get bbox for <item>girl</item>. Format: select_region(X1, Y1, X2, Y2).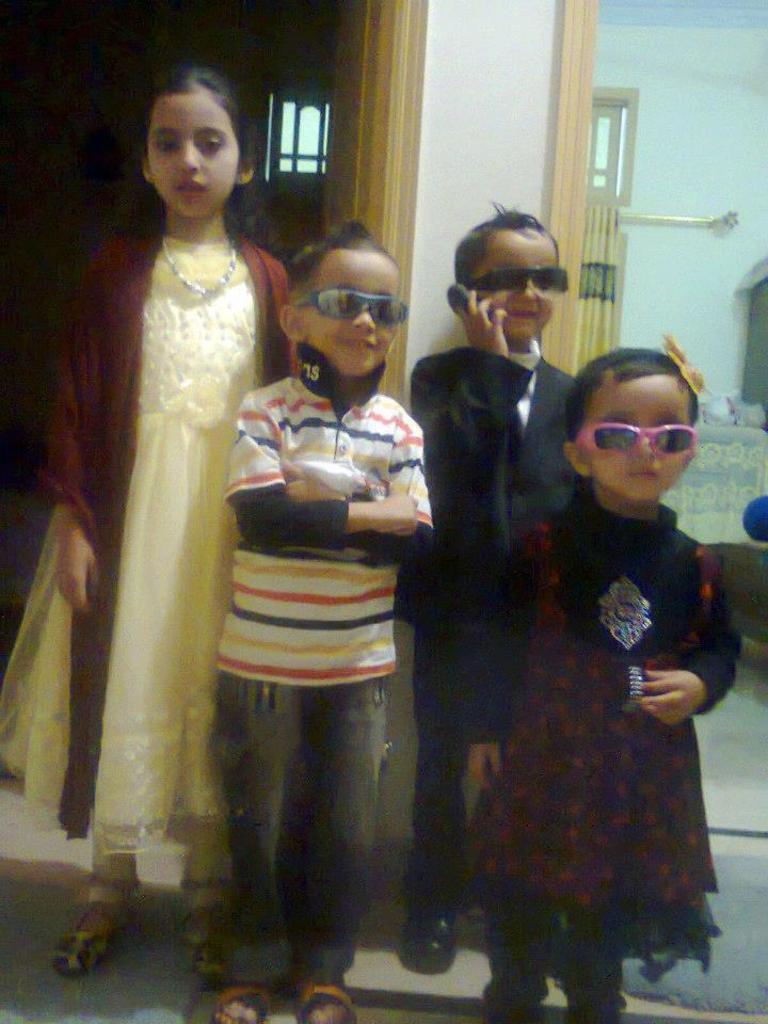
select_region(466, 337, 749, 1023).
